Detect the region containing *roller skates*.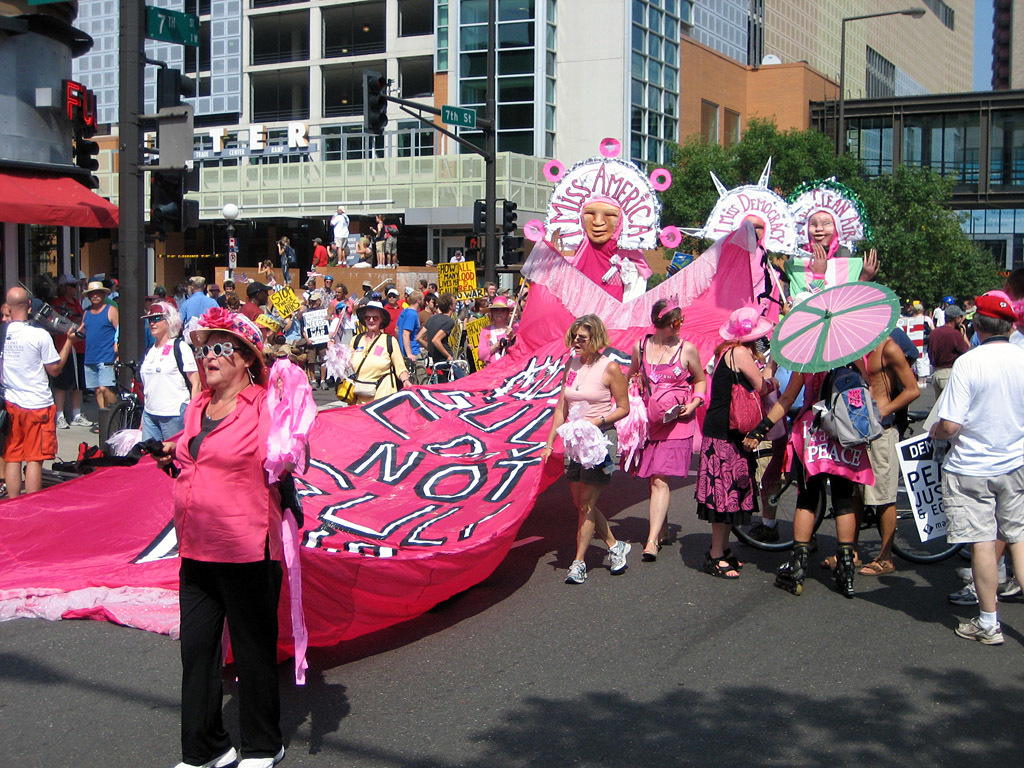
detection(833, 544, 856, 598).
